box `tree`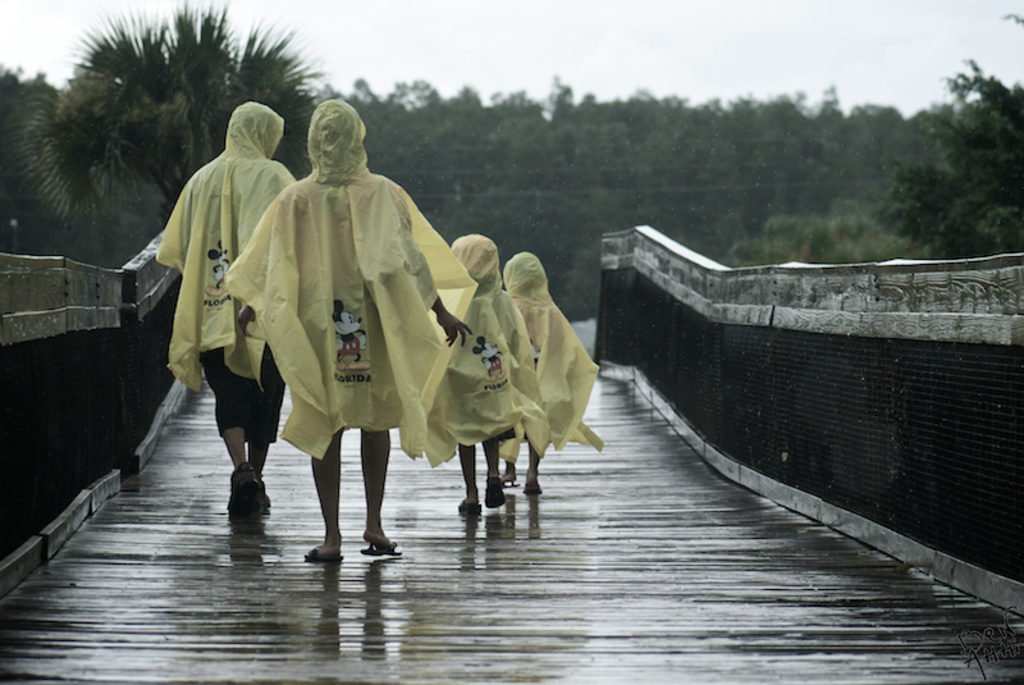
bbox=(859, 93, 1023, 246)
